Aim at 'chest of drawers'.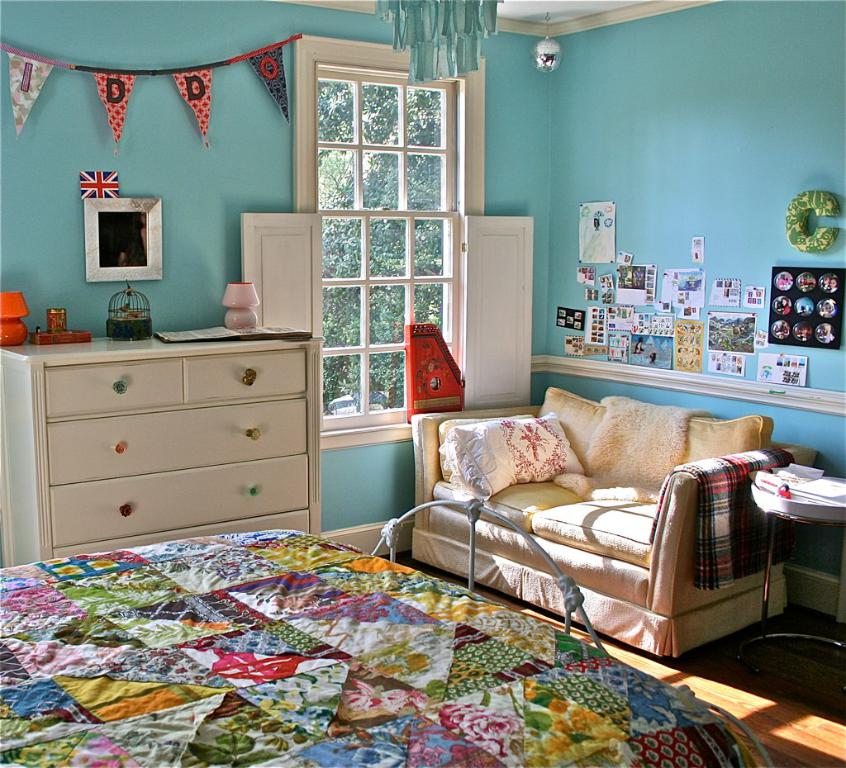
Aimed at [0,322,325,567].
